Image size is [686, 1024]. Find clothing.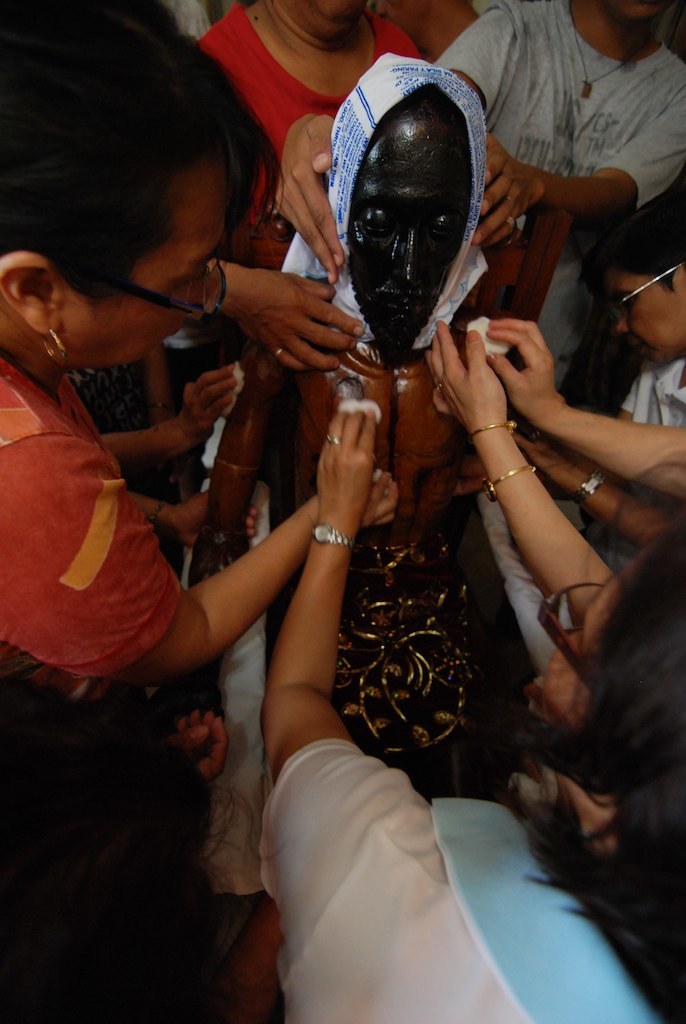
left=432, top=0, right=685, bottom=395.
